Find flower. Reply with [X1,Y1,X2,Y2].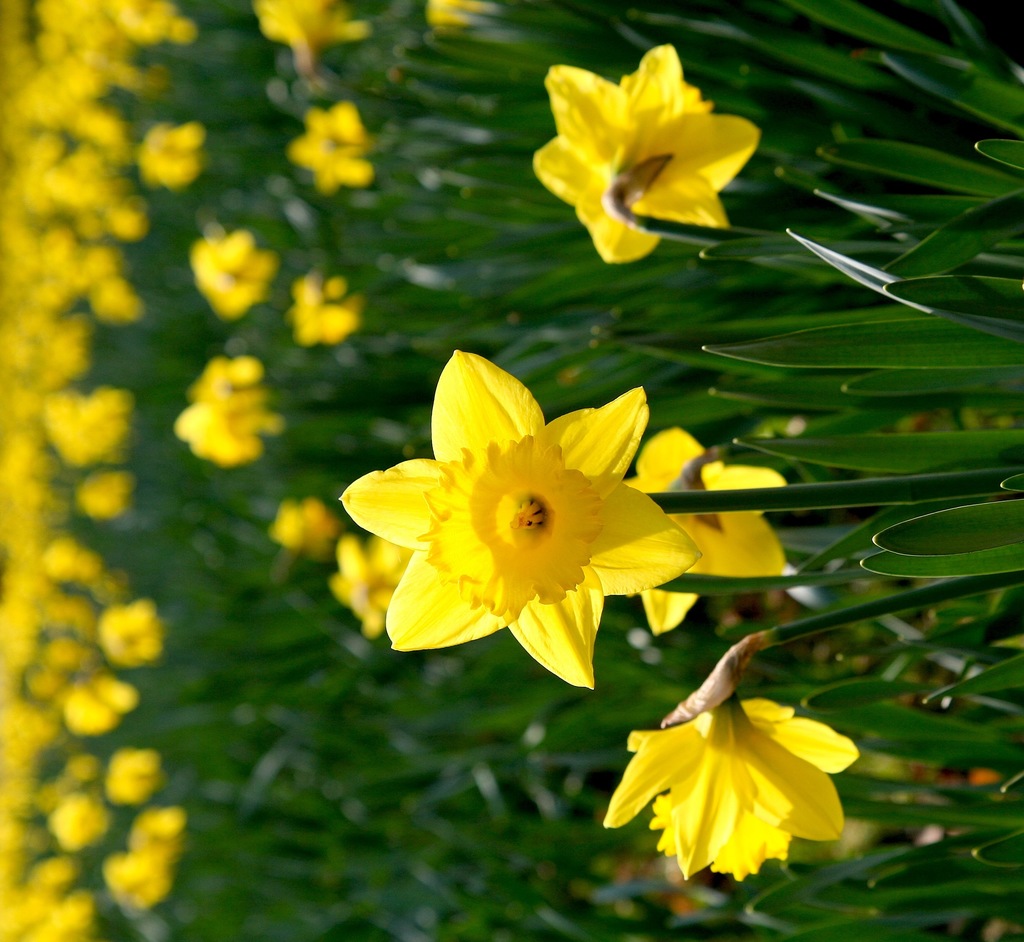
[319,340,711,699].
